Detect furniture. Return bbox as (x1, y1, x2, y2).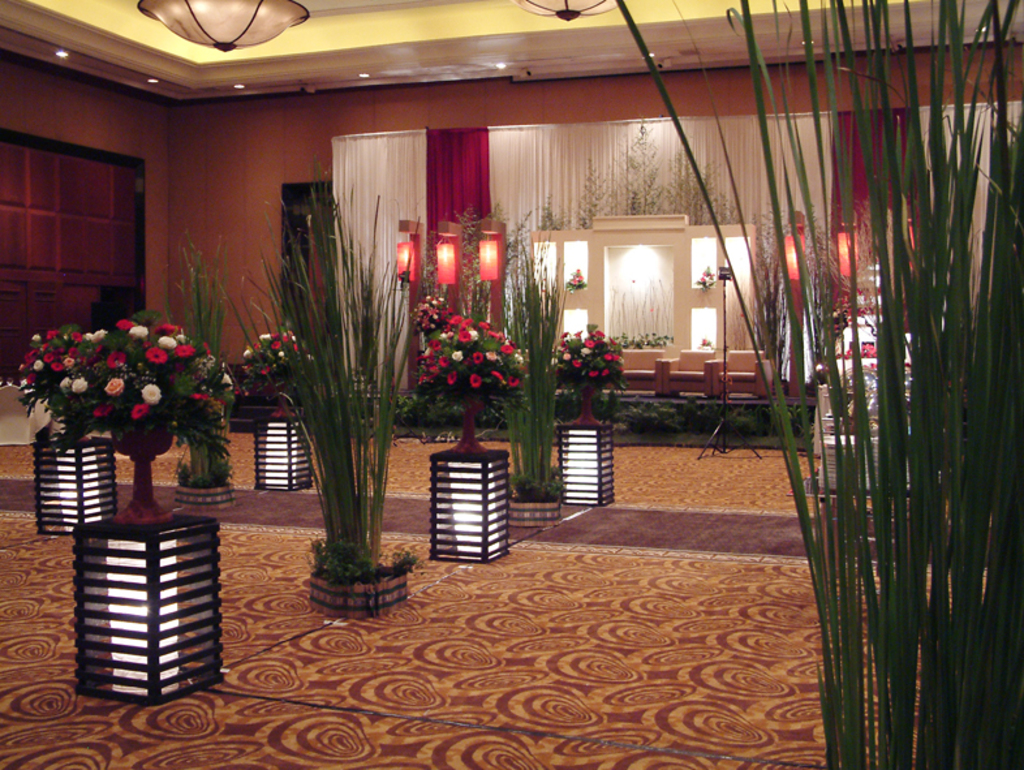
(661, 349, 713, 400).
